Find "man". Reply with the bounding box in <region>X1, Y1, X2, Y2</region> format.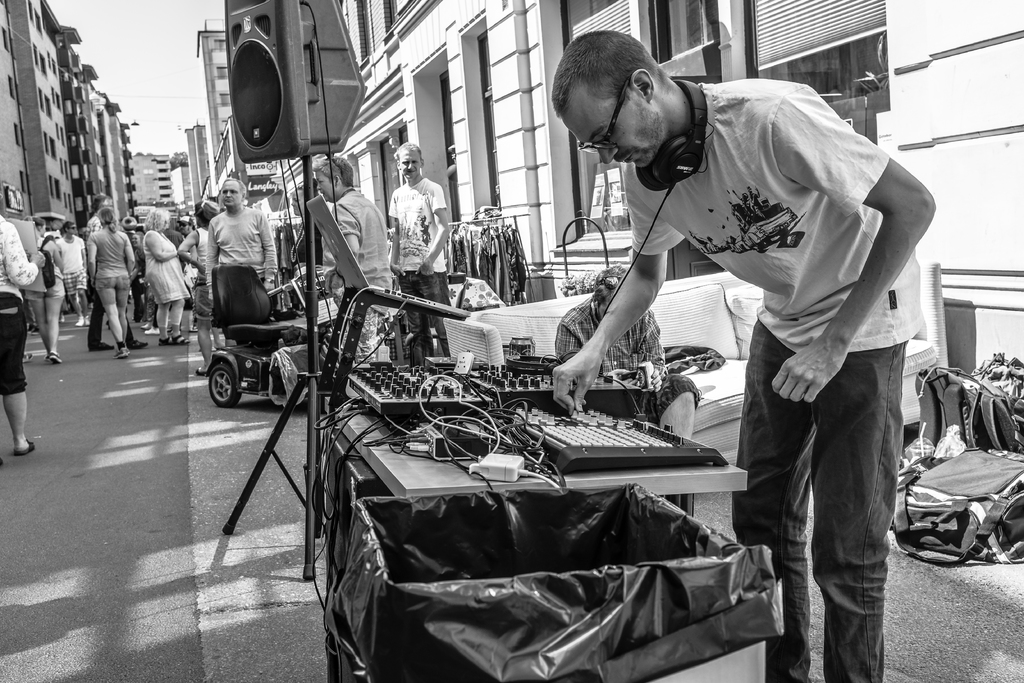
<region>180, 215, 197, 333</region>.
